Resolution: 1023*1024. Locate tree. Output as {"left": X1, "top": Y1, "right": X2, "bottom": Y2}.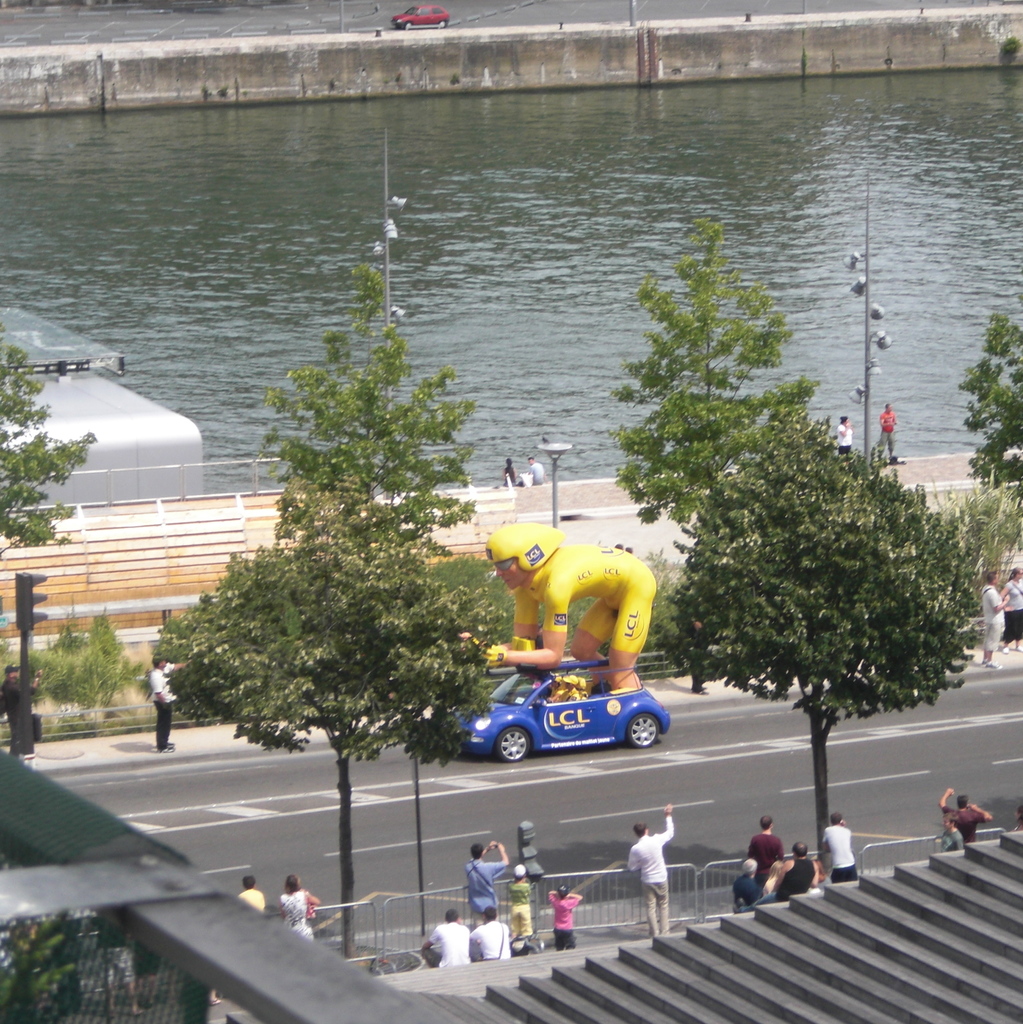
{"left": 942, "top": 299, "right": 1022, "bottom": 552}.
